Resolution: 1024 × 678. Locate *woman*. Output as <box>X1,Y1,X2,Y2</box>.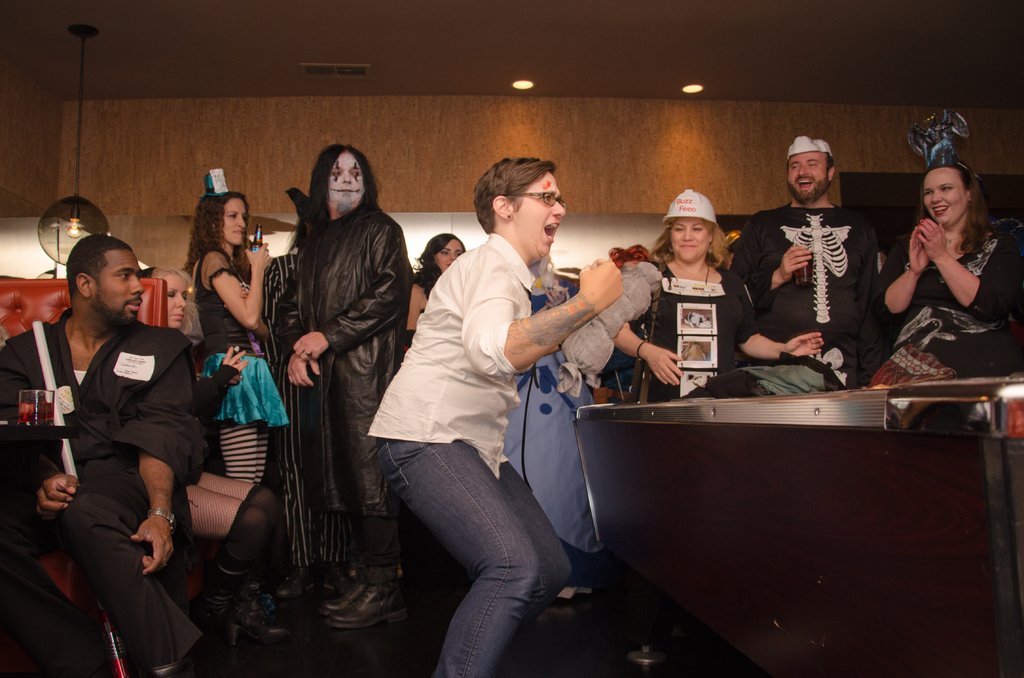
<box>186,179,285,503</box>.
